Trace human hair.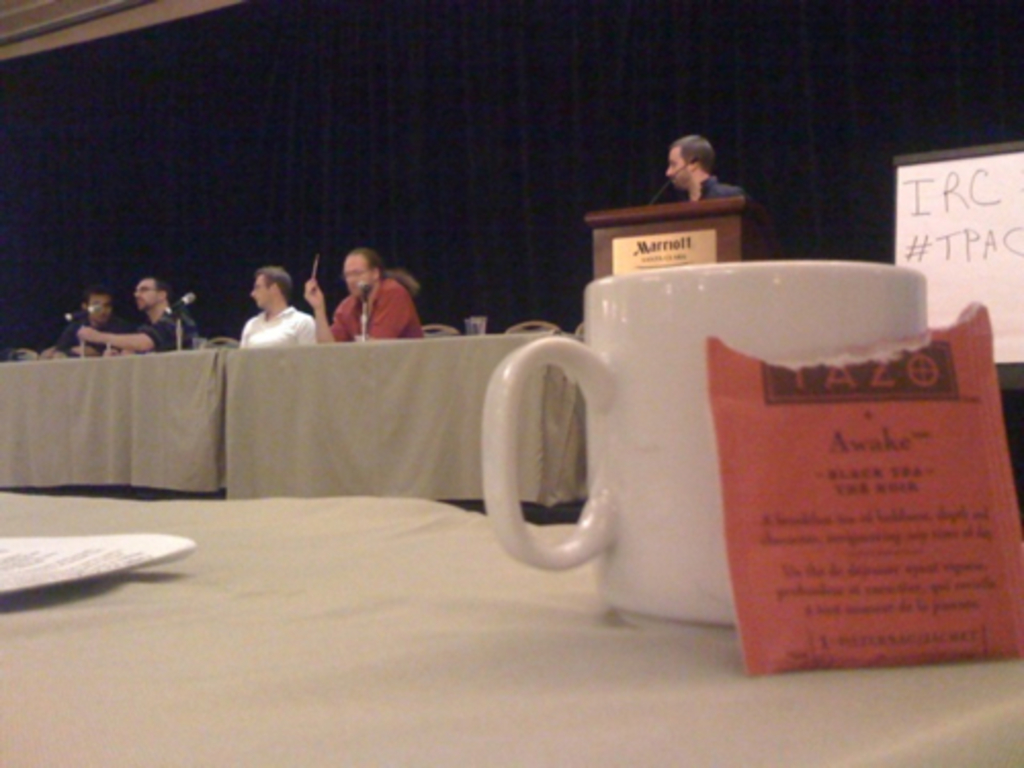
Traced to {"left": 80, "top": 283, "right": 113, "bottom": 313}.
